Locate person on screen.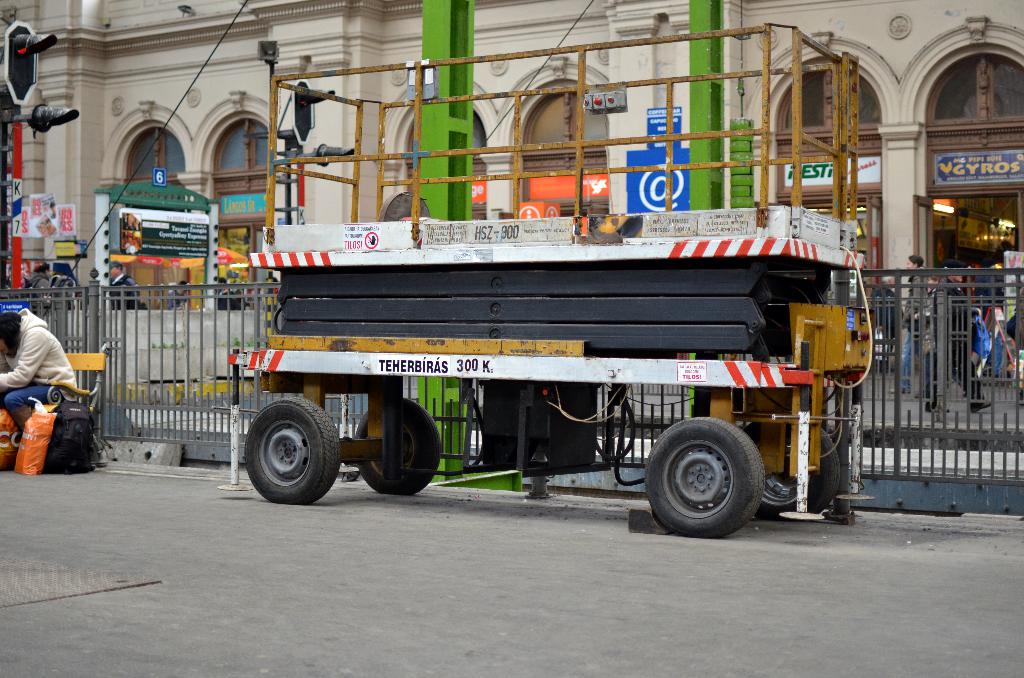
On screen at <bbox>216, 271, 247, 309</bbox>.
